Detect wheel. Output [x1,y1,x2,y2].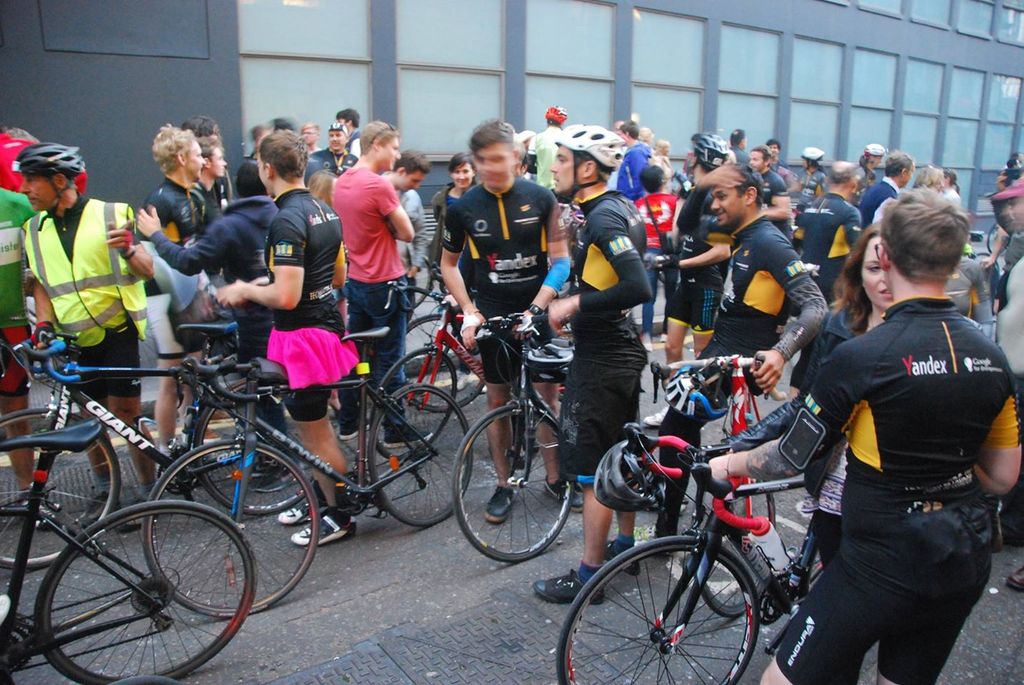
[367,385,472,528].
